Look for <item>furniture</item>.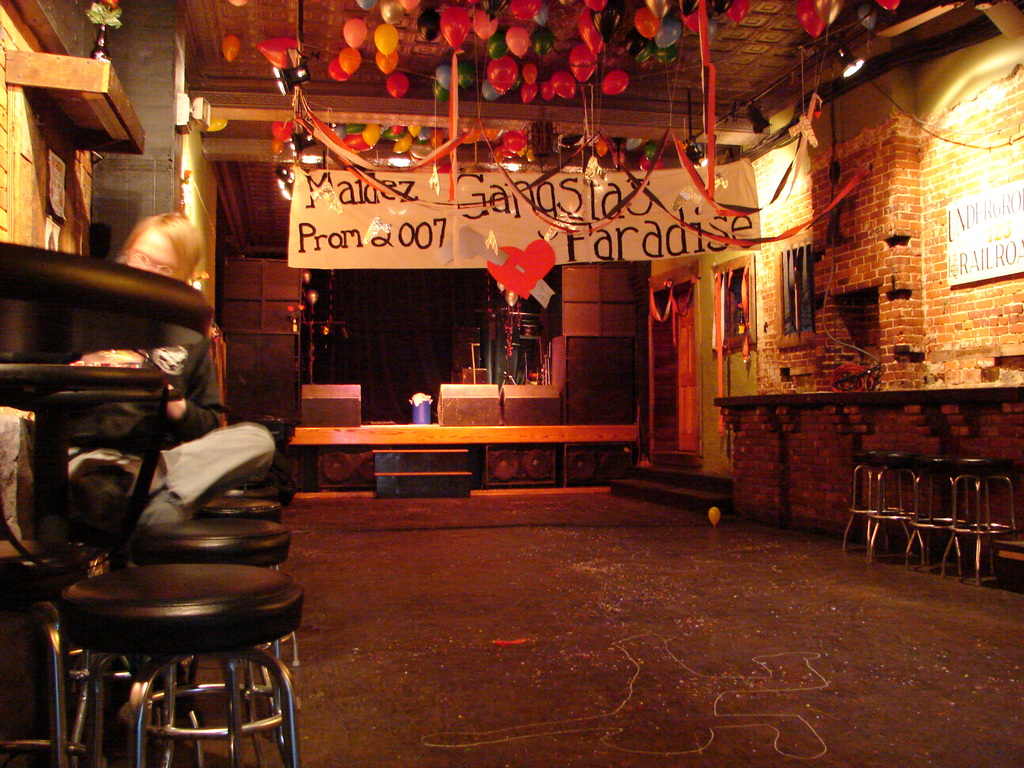
Found: left=938, top=458, right=1020, bottom=583.
